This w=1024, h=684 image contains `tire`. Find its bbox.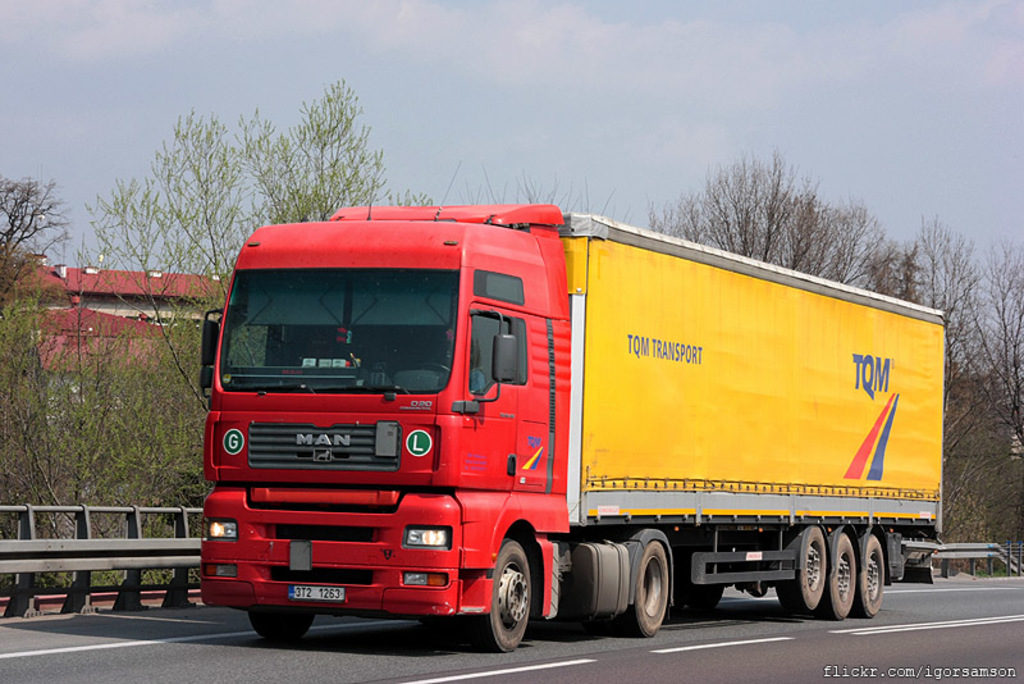
(466, 539, 538, 655).
